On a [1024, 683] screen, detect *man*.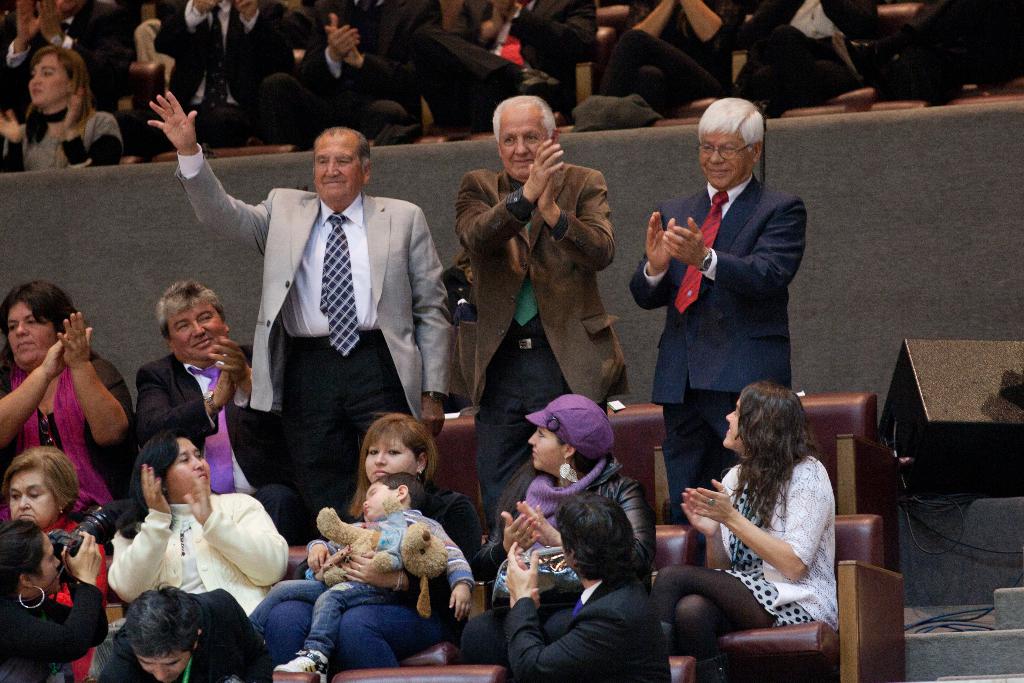
[x1=90, y1=580, x2=268, y2=682].
